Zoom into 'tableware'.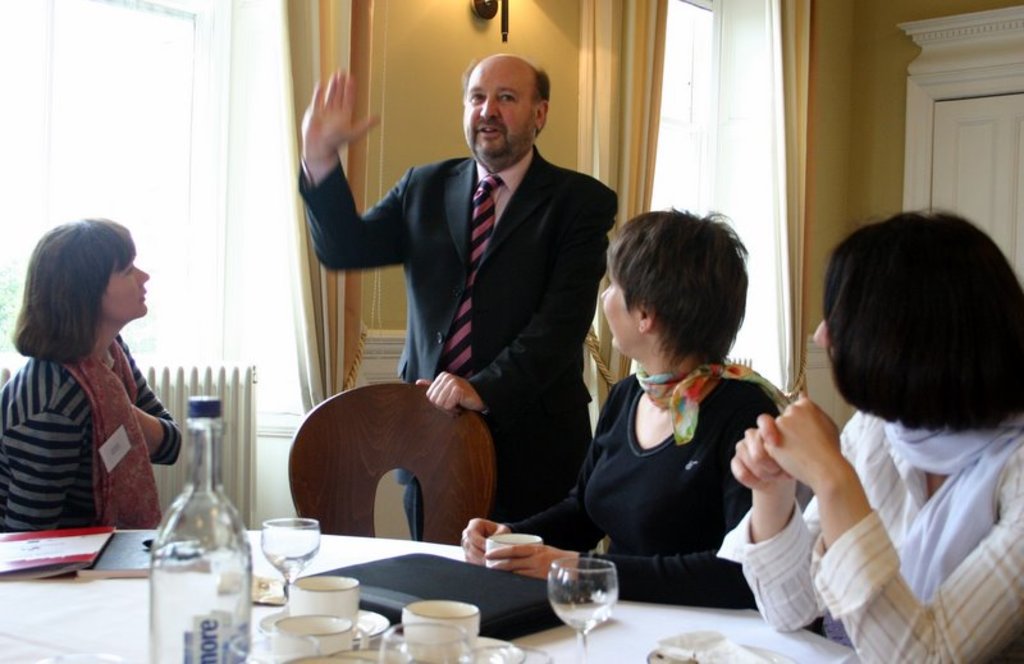
Zoom target: [401, 599, 483, 644].
